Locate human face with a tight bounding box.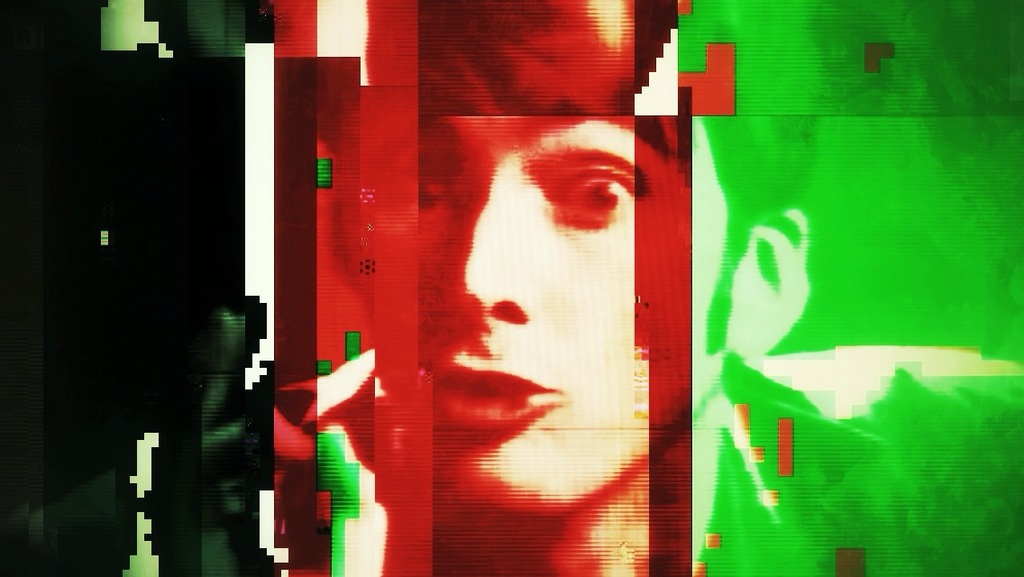
x1=343 y1=69 x2=740 y2=519.
